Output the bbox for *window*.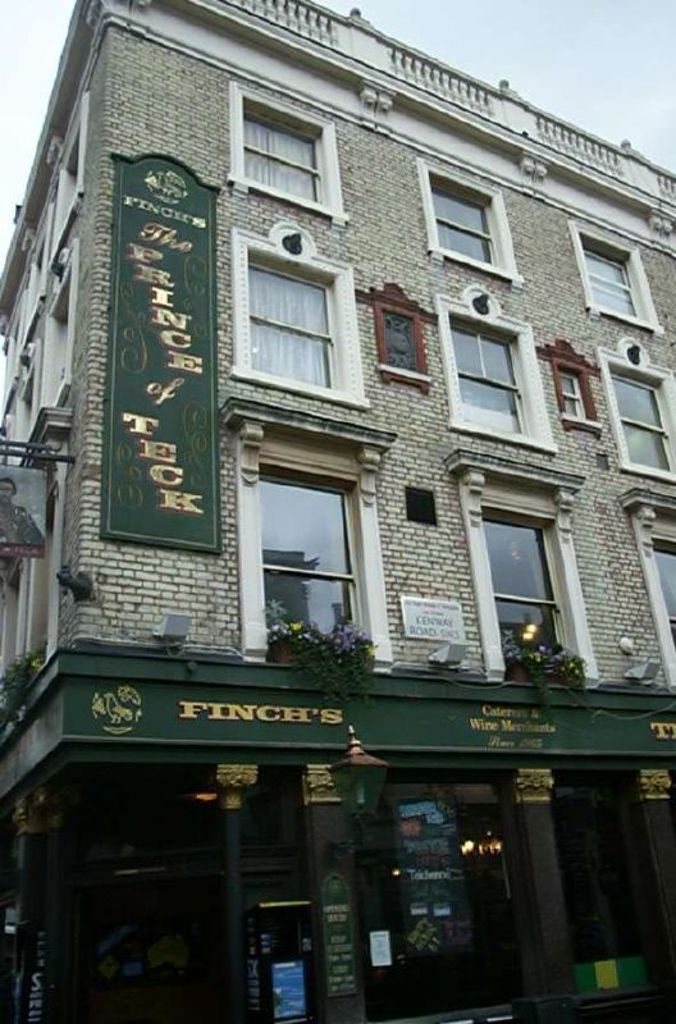
(242, 260, 328, 389).
